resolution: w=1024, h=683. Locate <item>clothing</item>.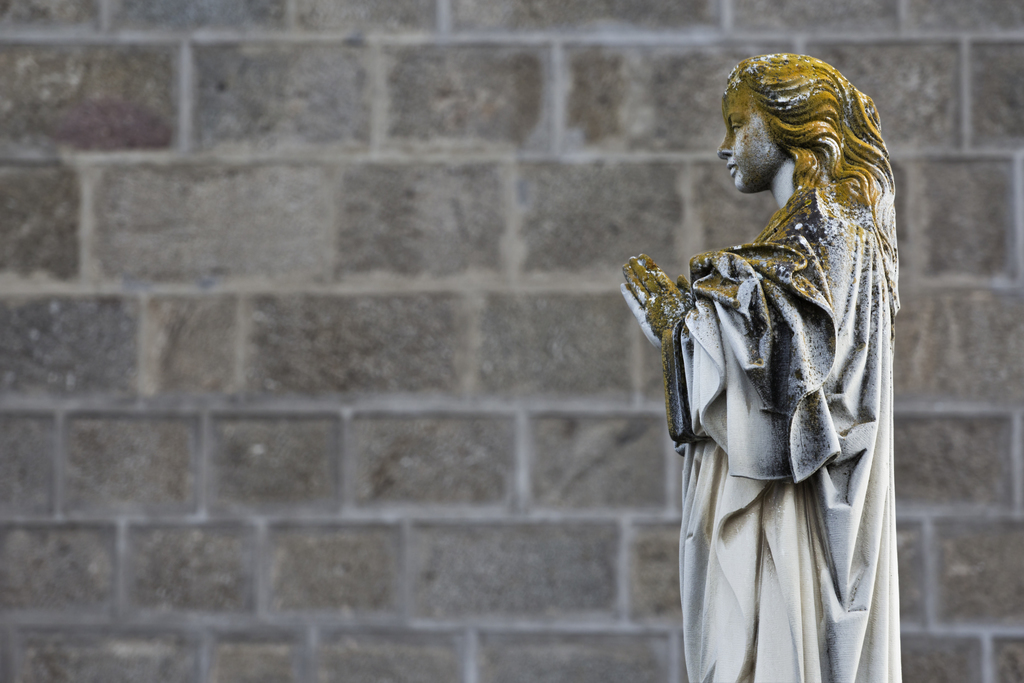
region(655, 92, 915, 670).
